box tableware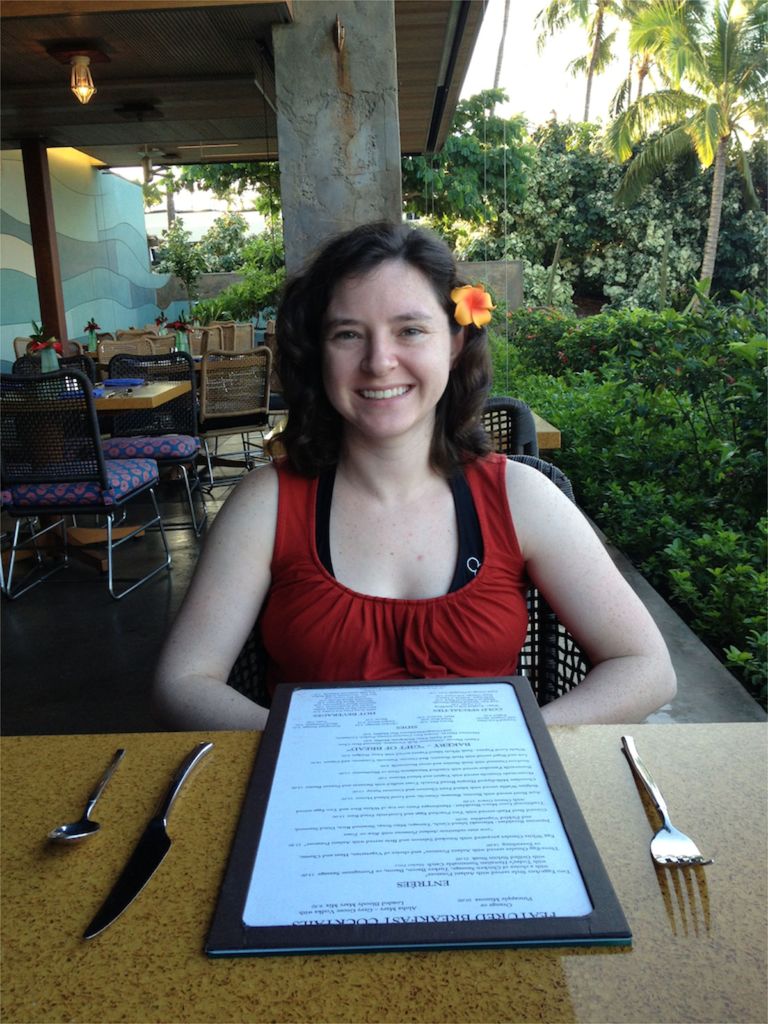
pyautogui.locateOnScreen(625, 734, 710, 872)
